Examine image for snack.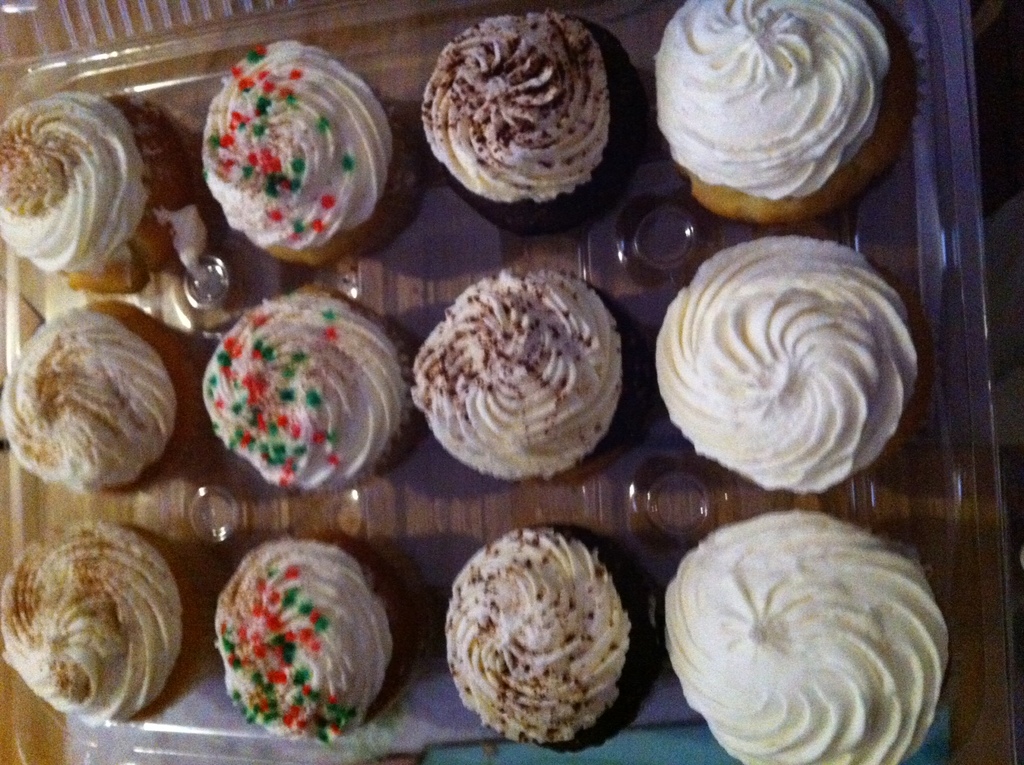
Examination result: 208/288/405/488.
